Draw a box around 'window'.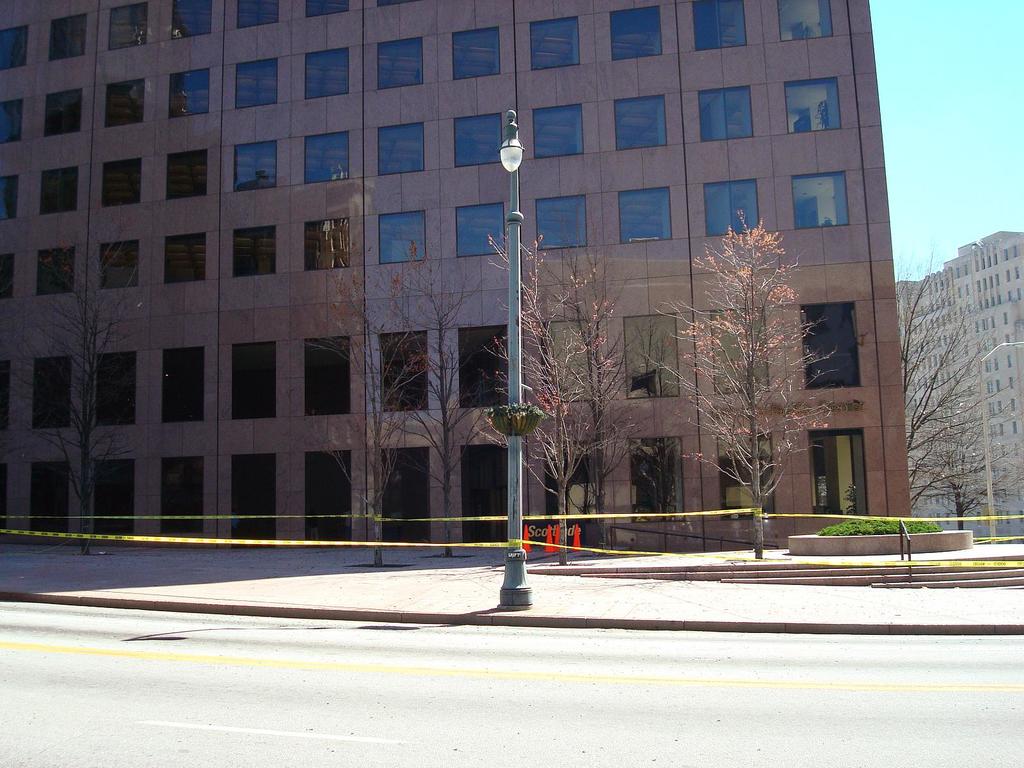
crop(788, 163, 847, 232).
